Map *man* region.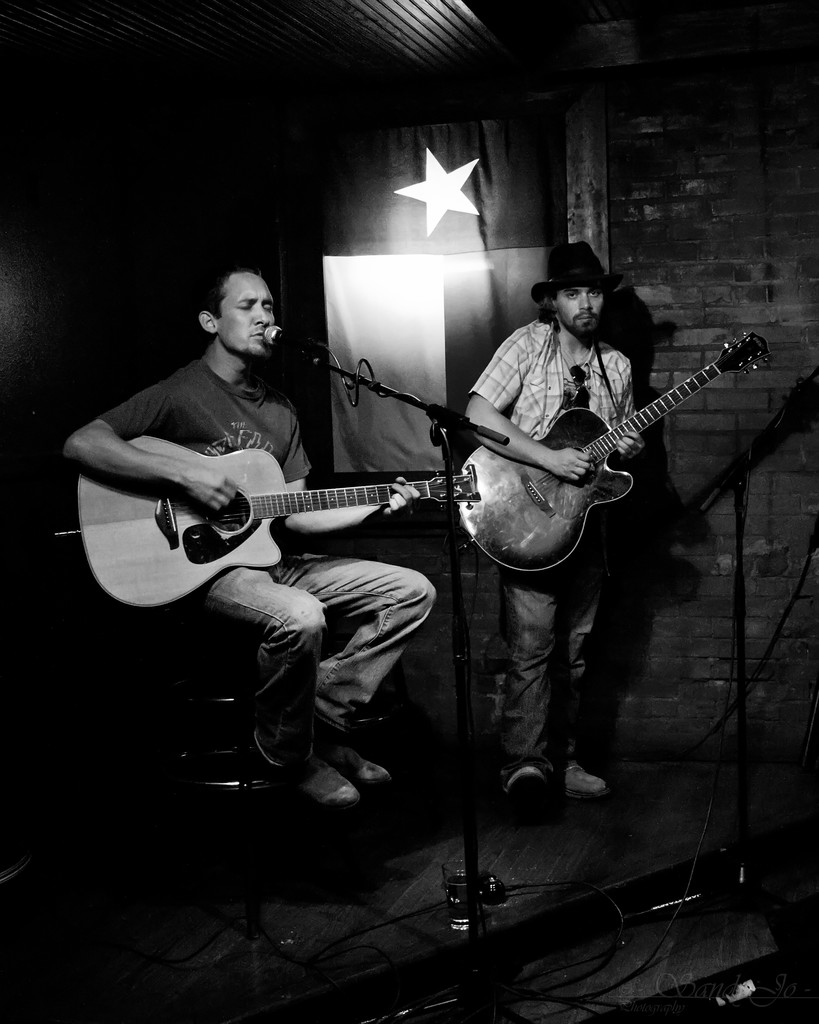
Mapped to locate(72, 255, 426, 728).
